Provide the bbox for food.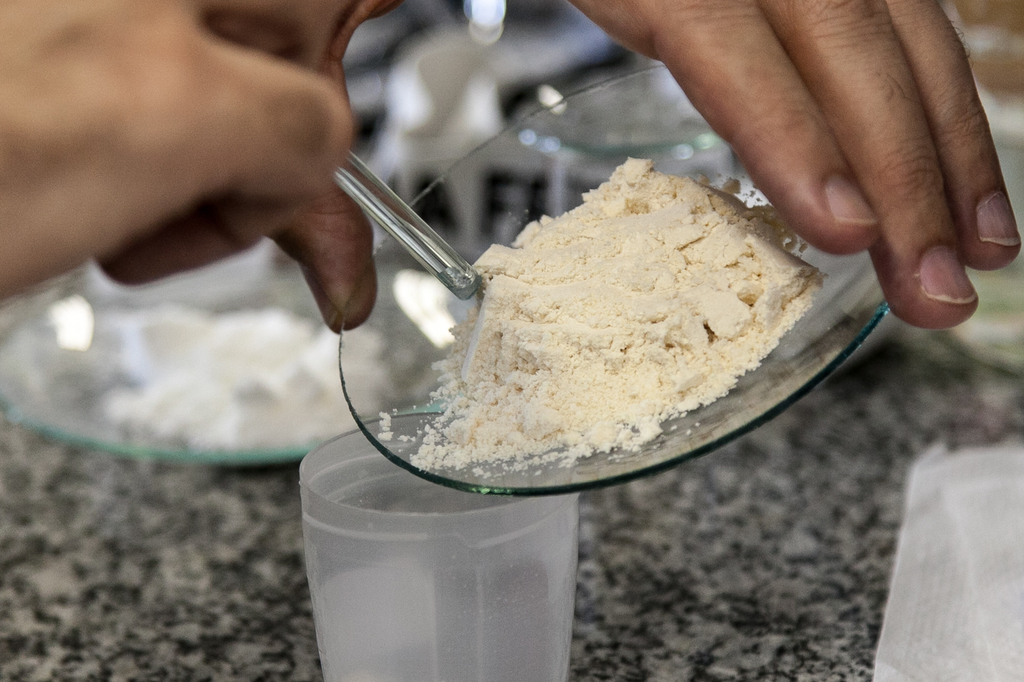
418:154:825:459.
